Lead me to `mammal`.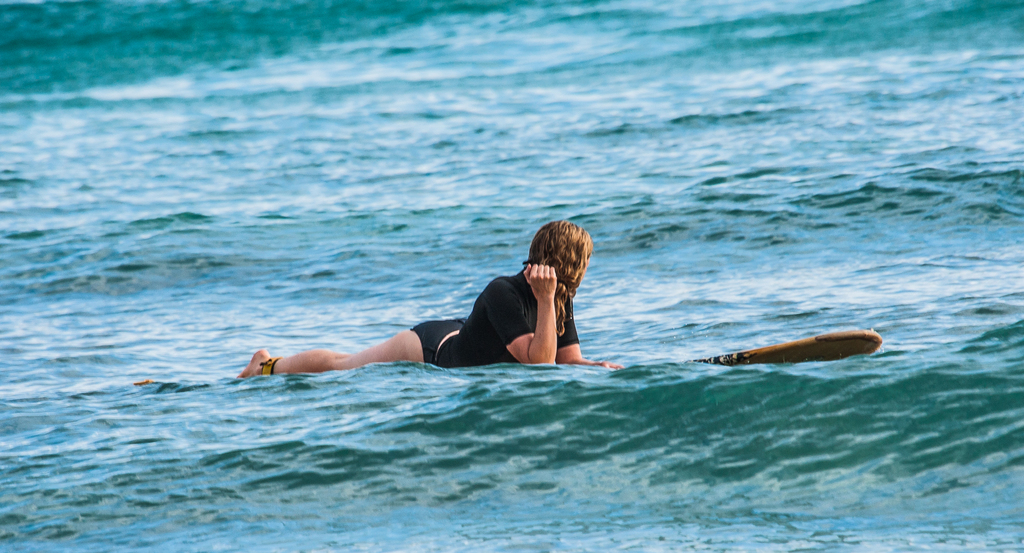
Lead to (left=238, top=217, right=614, bottom=376).
